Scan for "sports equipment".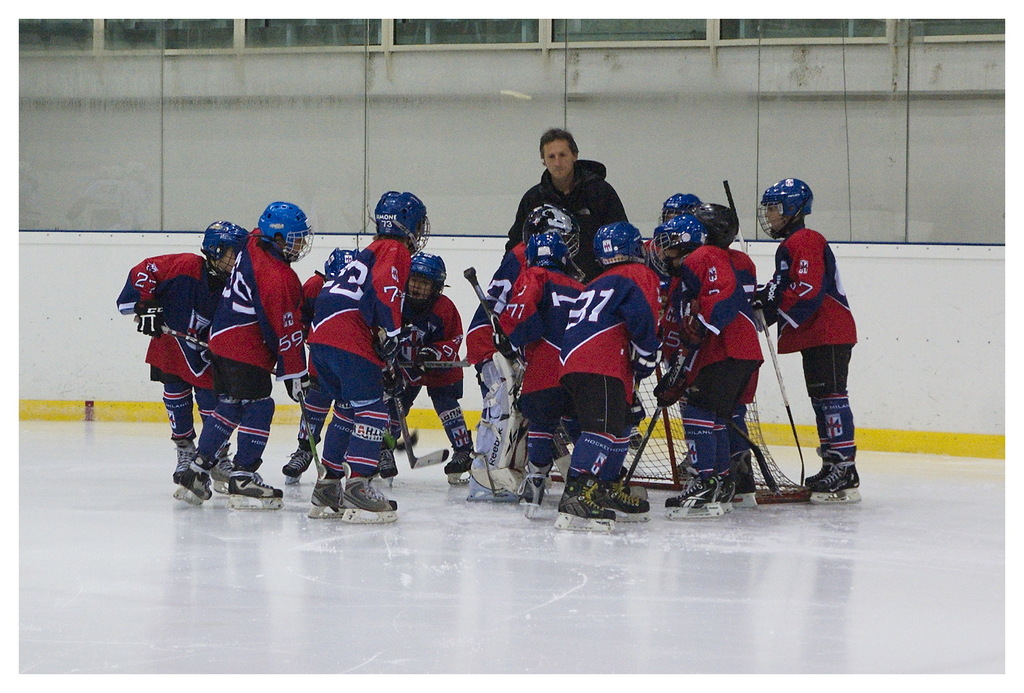
Scan result: Rect(378, 365, 412, 405).
